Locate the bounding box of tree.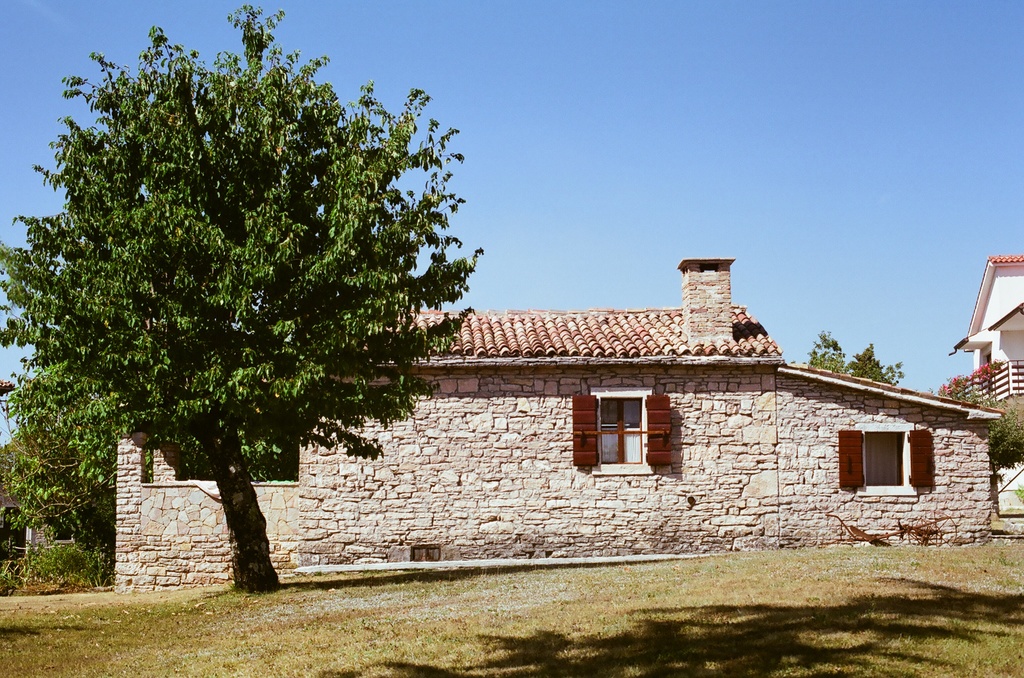
Bounding box: {"left": 844, "top": 340, "right": 905, "bottom": 393}.
